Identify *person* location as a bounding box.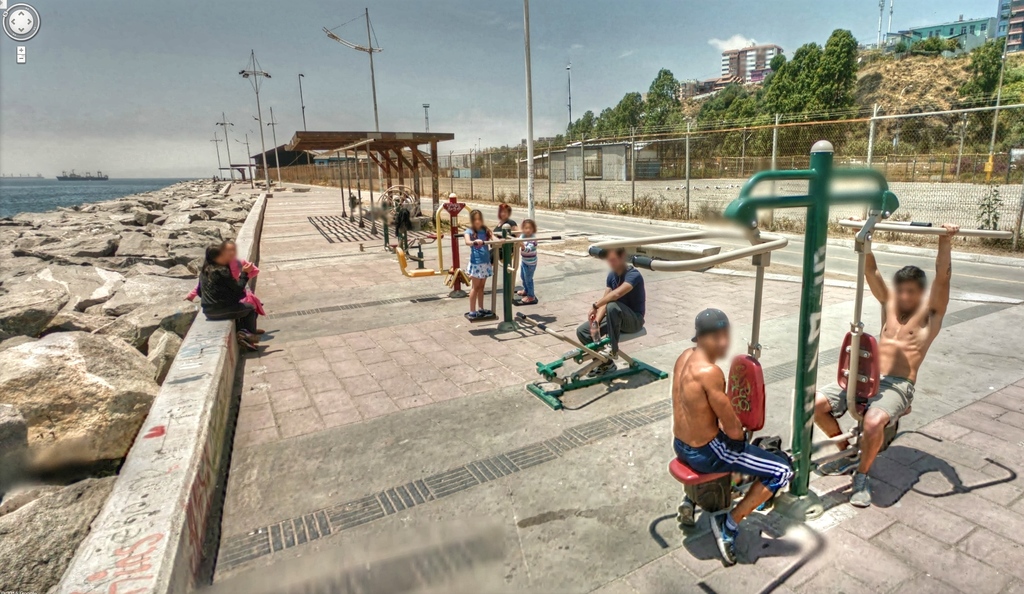
(516, 214, 536, 306).
